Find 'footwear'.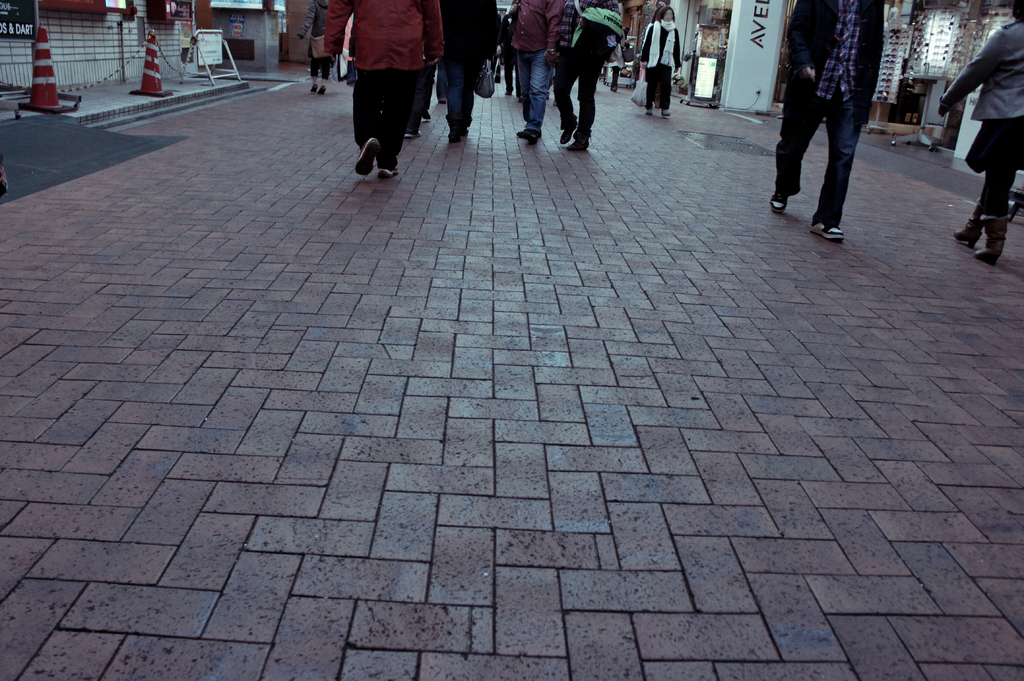
514/127/540/145.
